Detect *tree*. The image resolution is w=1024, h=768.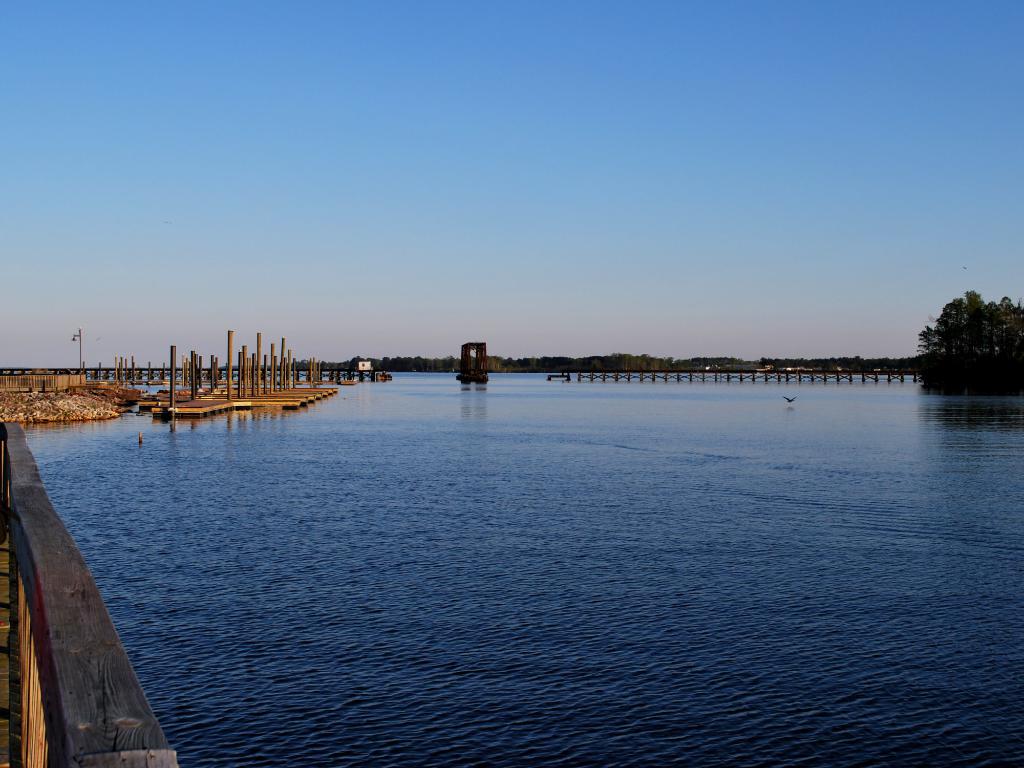
x1=918 y1=284 x2=1023 y2=396.
